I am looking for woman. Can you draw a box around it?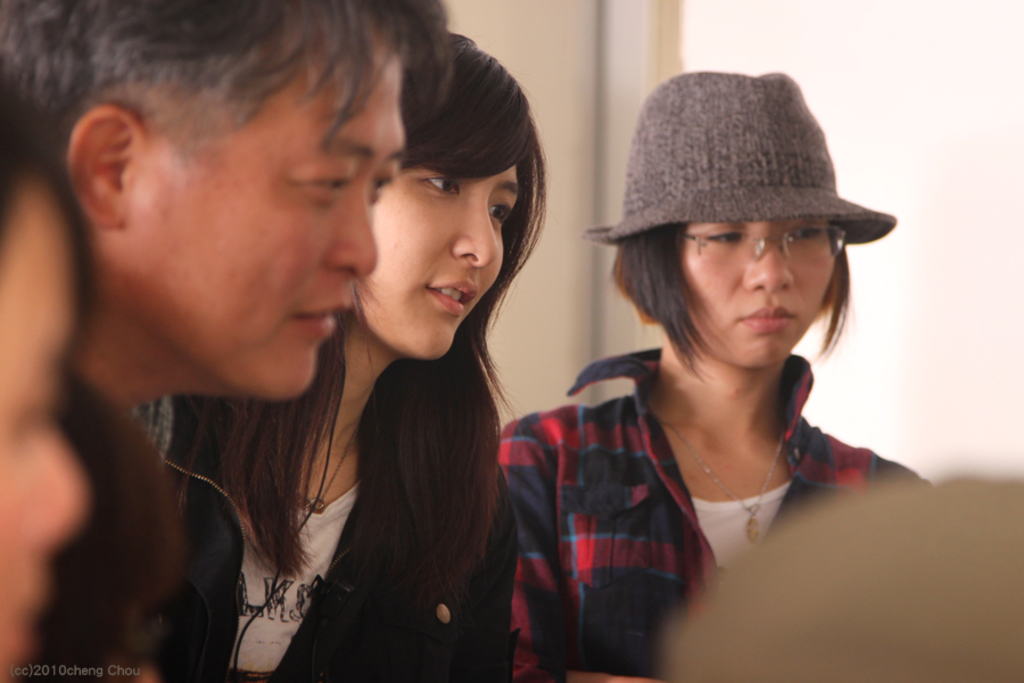
Sure, the bounding box is bbox(505, 69, 940, 682).
